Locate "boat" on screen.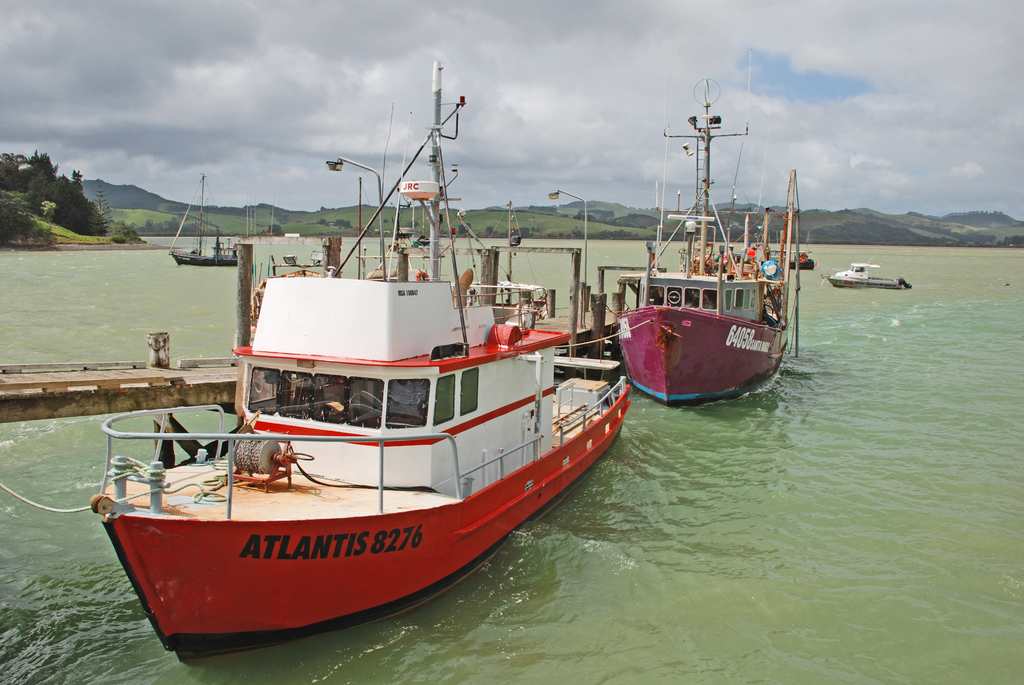
On screen at 119, 49, 632, 667.
